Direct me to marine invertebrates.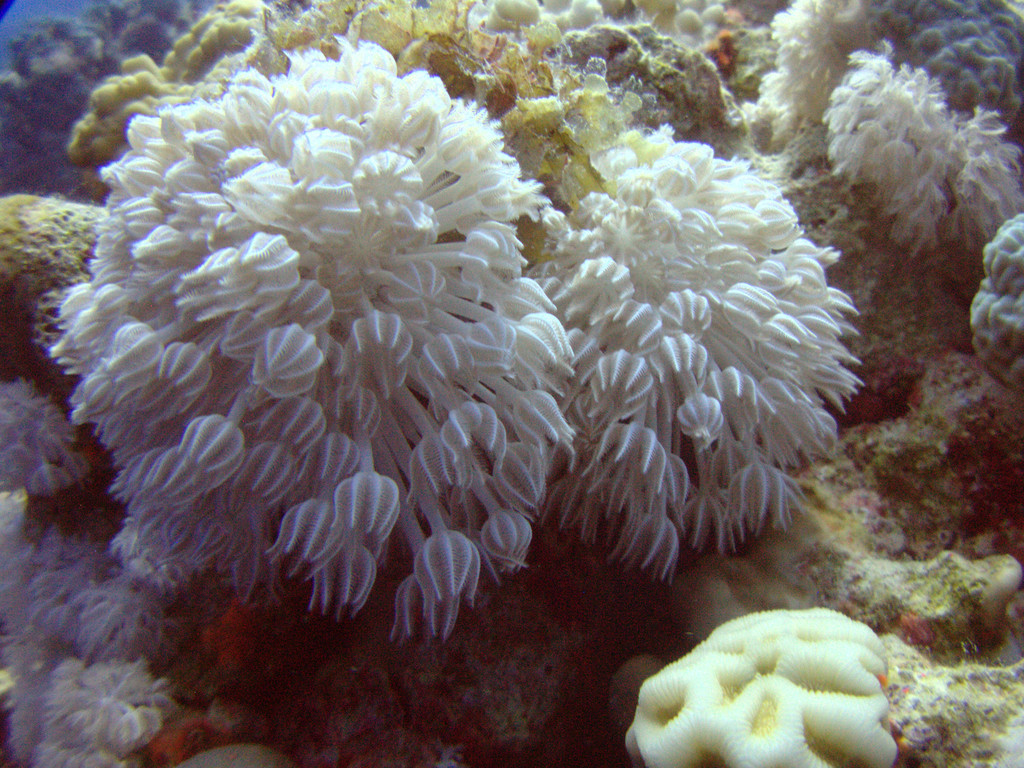
Direction: (632, 0, 742, 59).
